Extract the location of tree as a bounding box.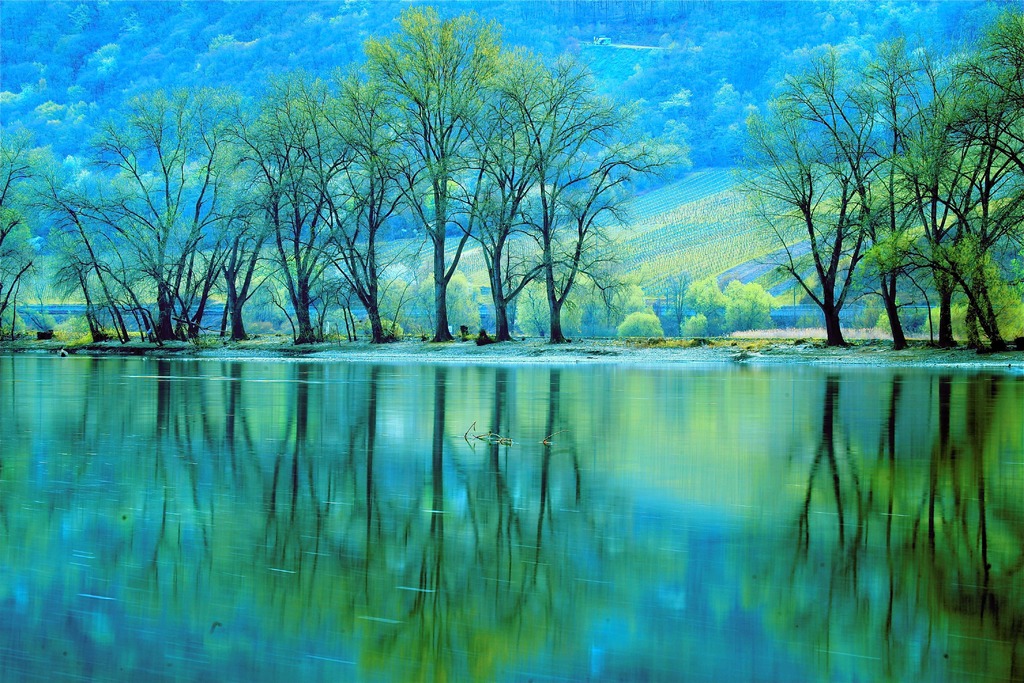
442:95:553:342.
